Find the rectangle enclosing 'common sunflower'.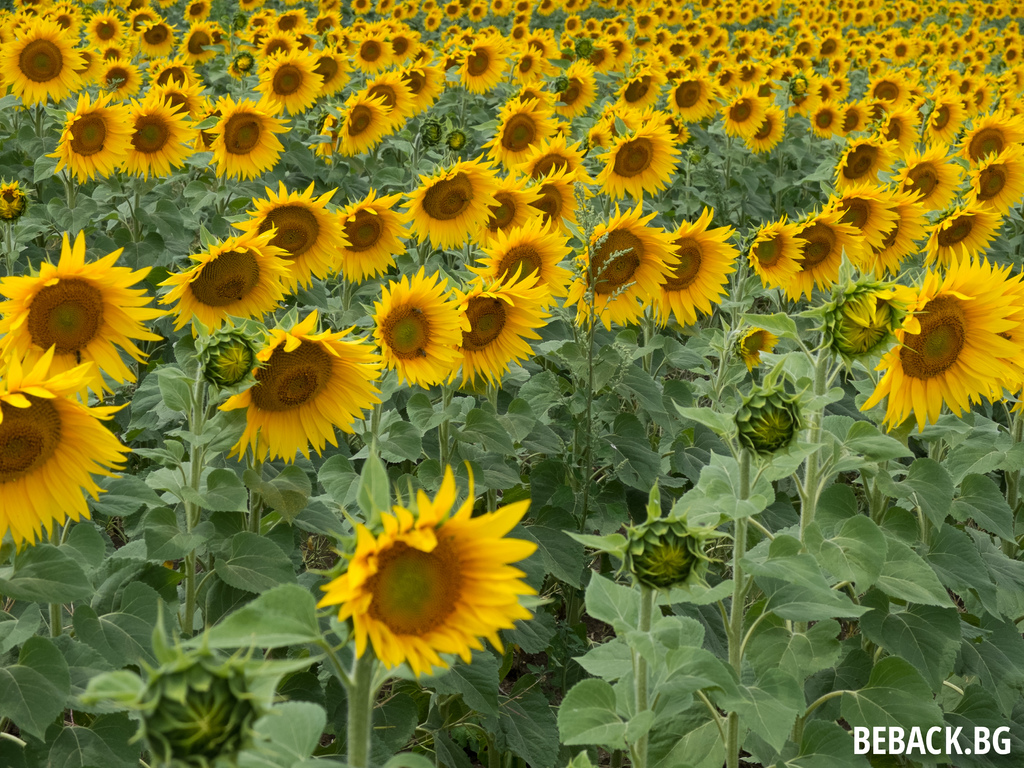
crop(456, 260, 557, 385).
